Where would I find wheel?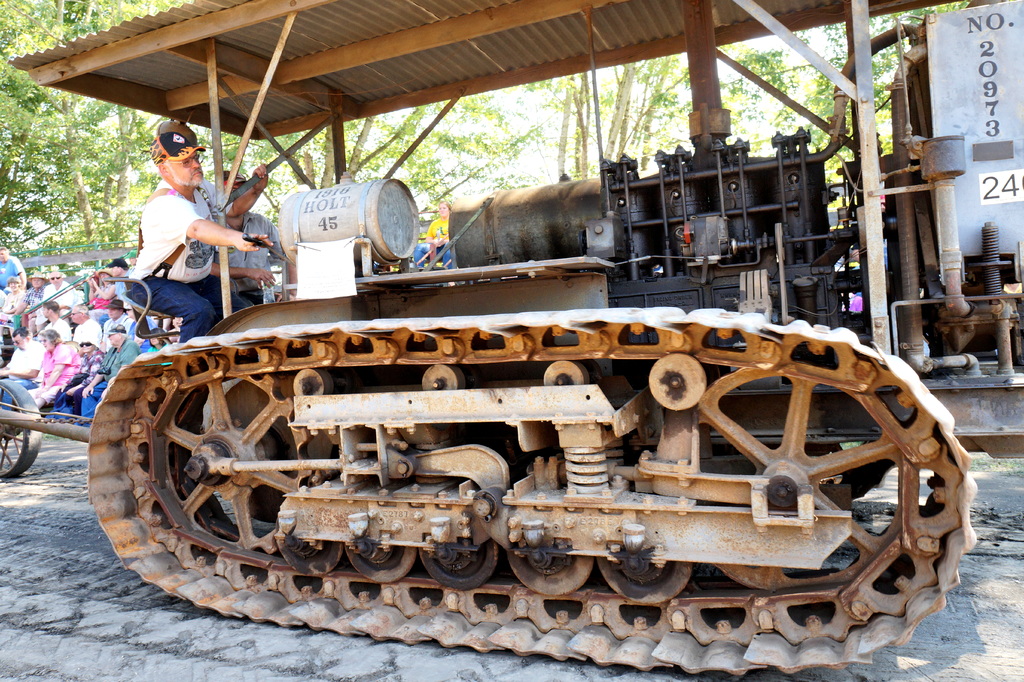
At 278:519:336:576.
